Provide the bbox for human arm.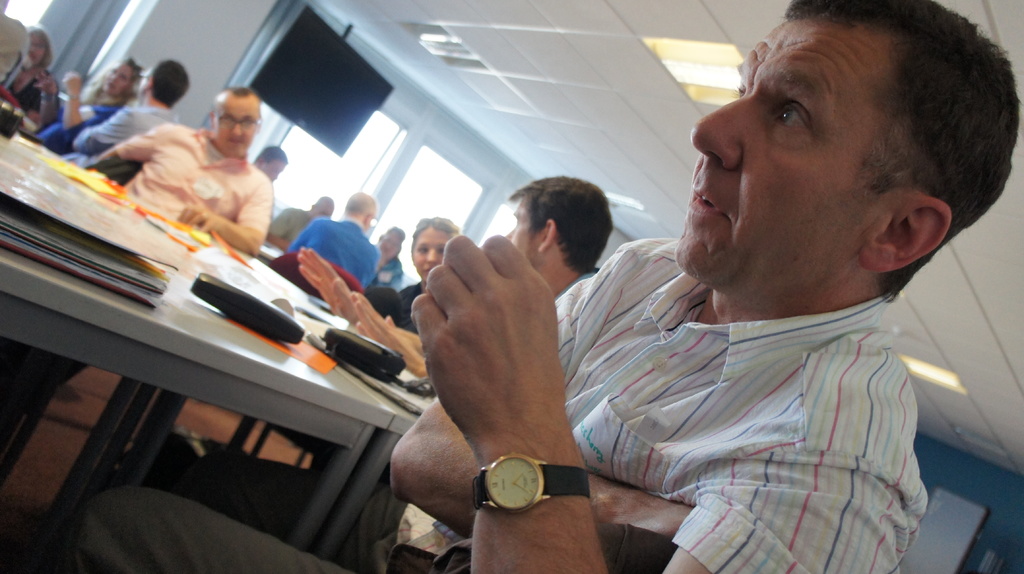
[left=31, top=66, right=63, bottom=132].
